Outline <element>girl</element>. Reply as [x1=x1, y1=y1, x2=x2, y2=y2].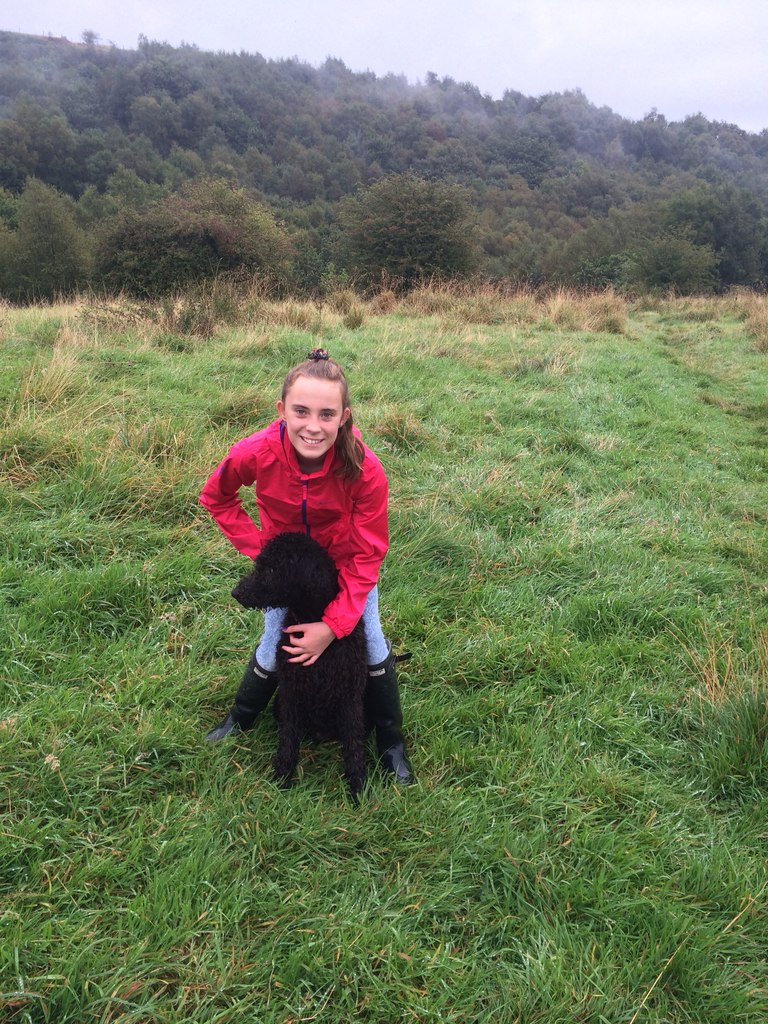
[x1=195, y1=346, x2=413, y2=785].
